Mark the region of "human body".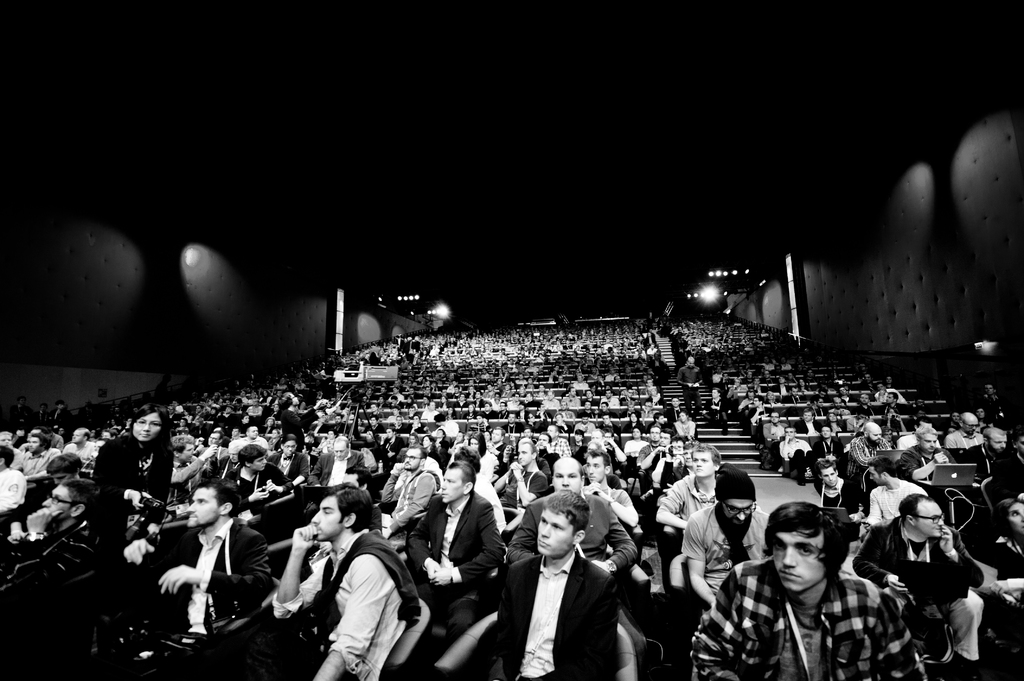
Region: select_region(943, 412, 993, 447).
